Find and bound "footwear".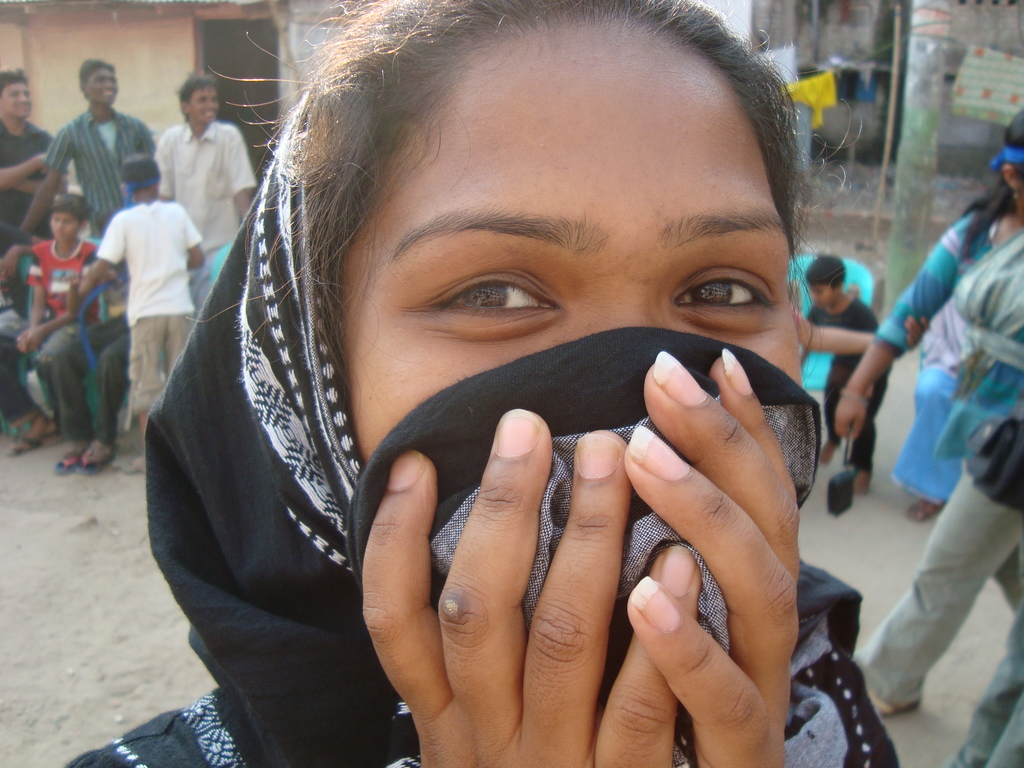
Bound: 855/462/876/484.
